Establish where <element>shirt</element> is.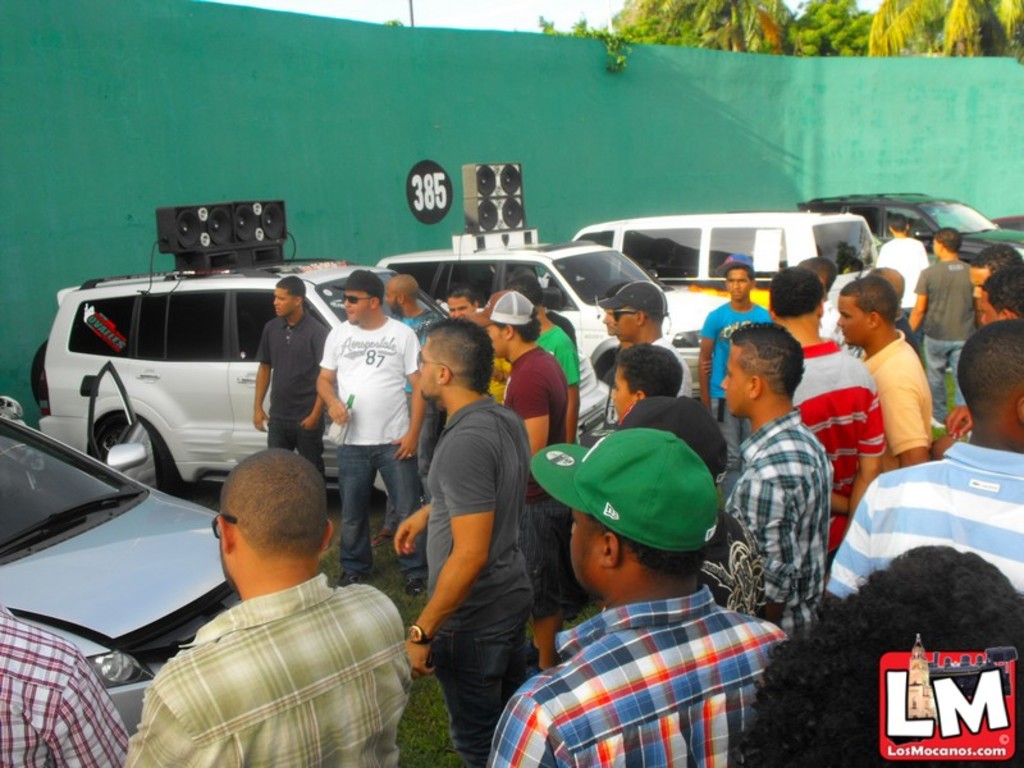
Established at region(485, 585, 790, 767).
